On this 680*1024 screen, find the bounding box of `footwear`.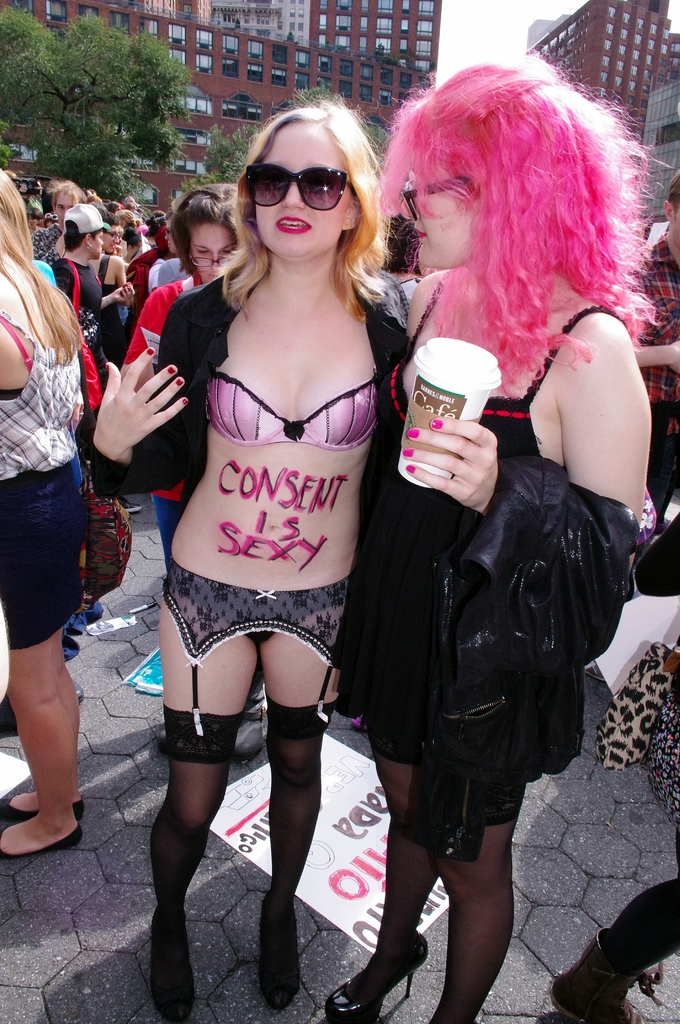
Bounding box: locate(353, 917, 423, 1016).
